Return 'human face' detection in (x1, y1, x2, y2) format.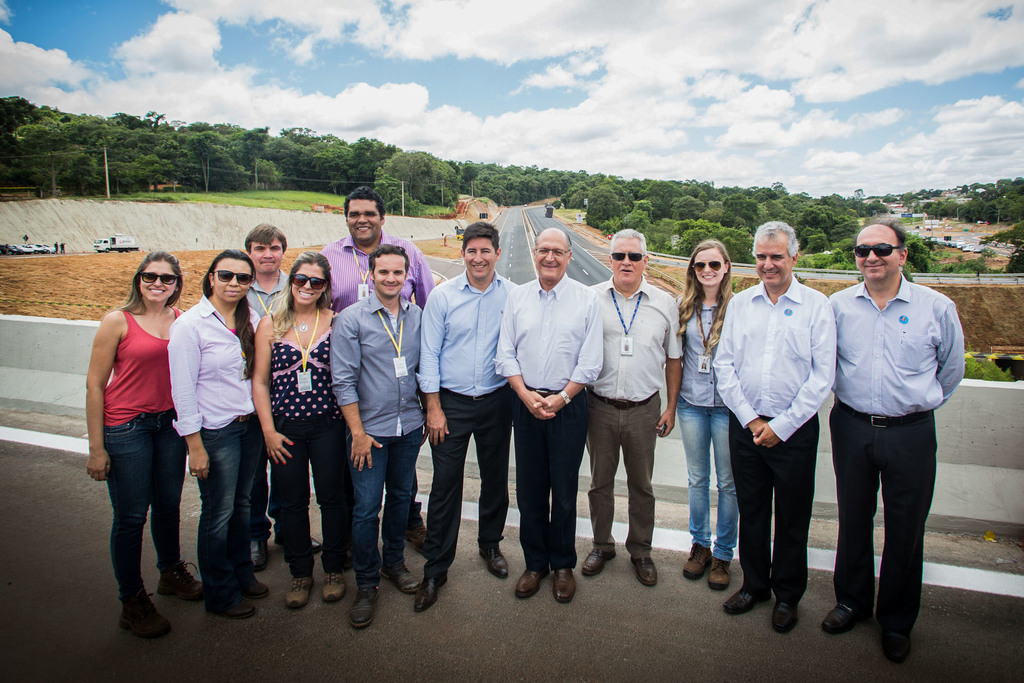
(751, 230, 792, 286).
